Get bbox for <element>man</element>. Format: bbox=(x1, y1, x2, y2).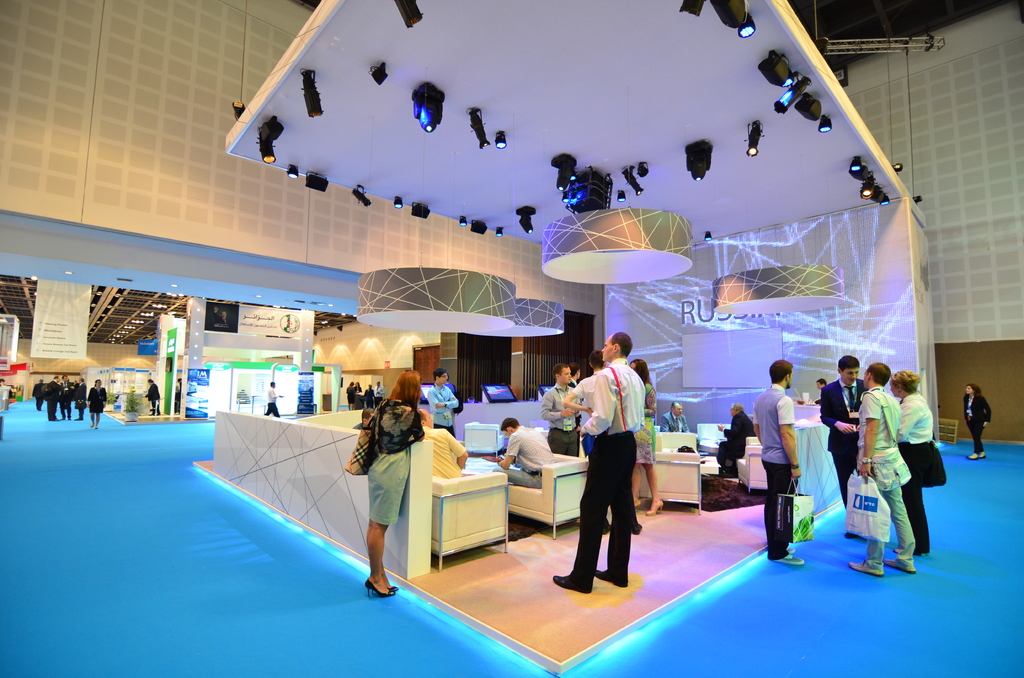
bbox=(716, 402, 756, 474).
